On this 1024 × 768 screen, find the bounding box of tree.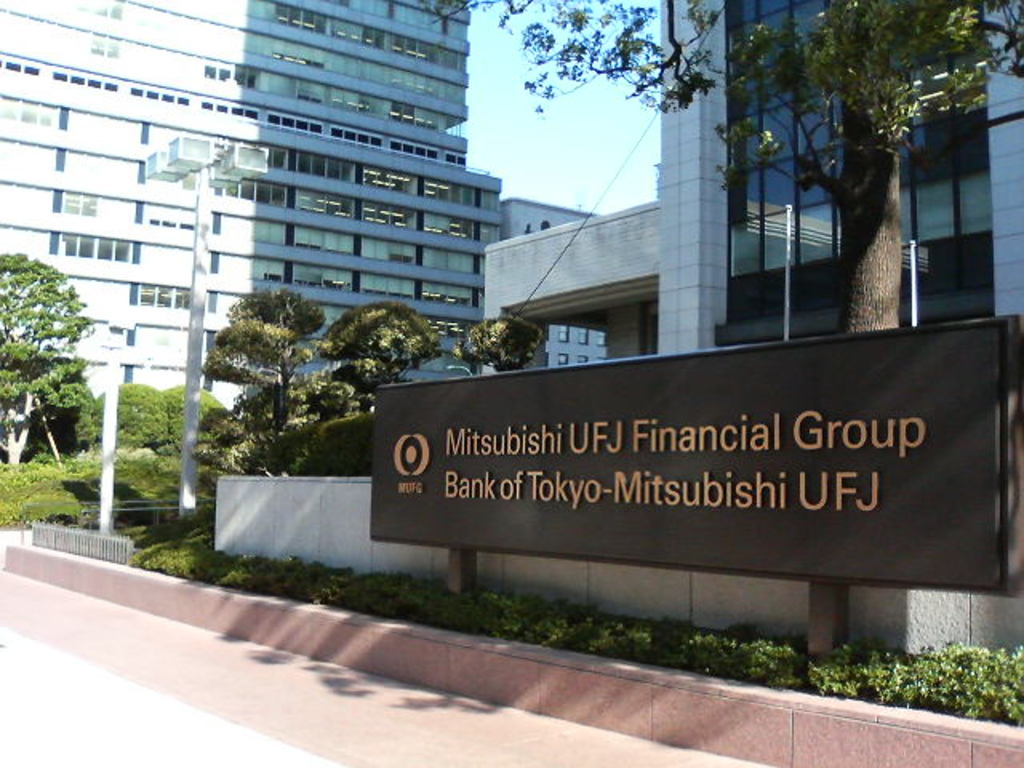
Bounding box: left=0, top=250, right=107, bottom=474.
